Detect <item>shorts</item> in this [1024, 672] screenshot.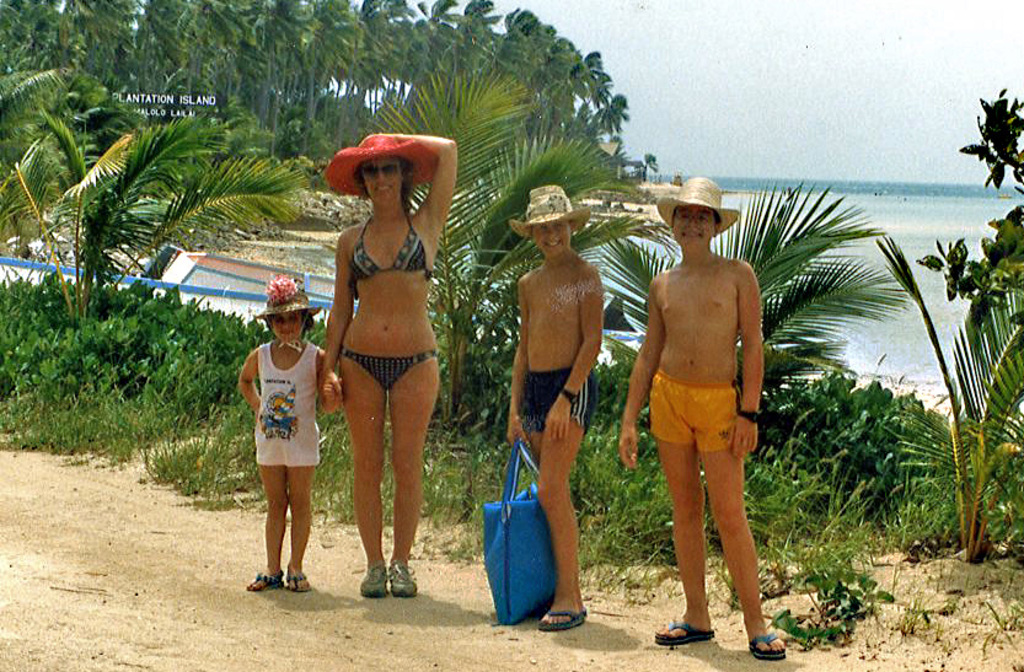
Detection: select_region(648, 376, 742, 453).
